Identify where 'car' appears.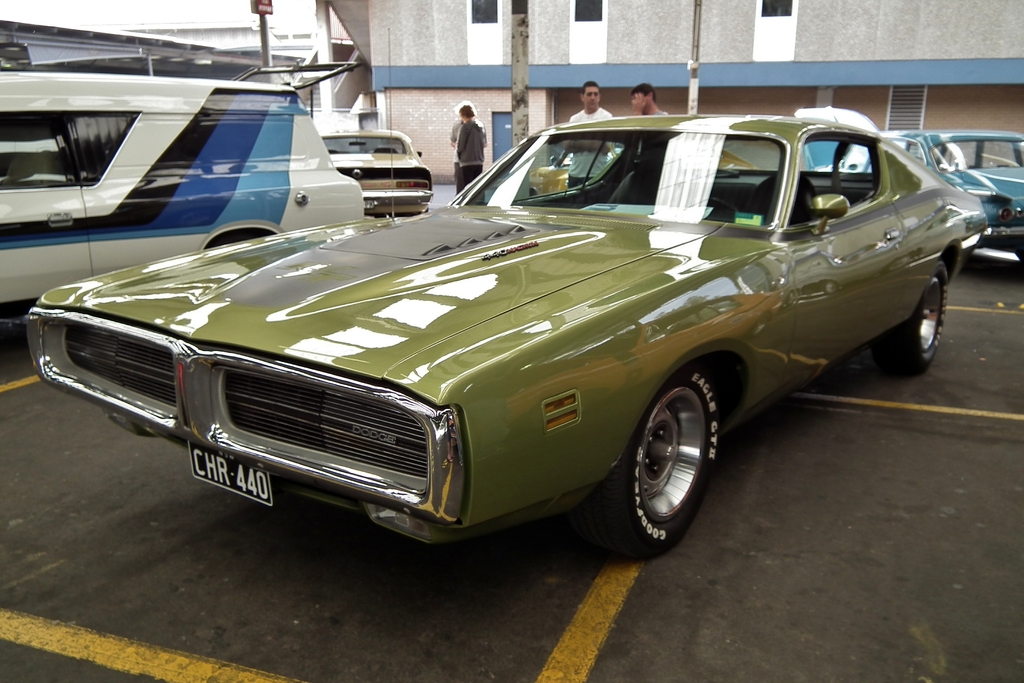
Appears at bbox=[315, 124, 430, 213].
